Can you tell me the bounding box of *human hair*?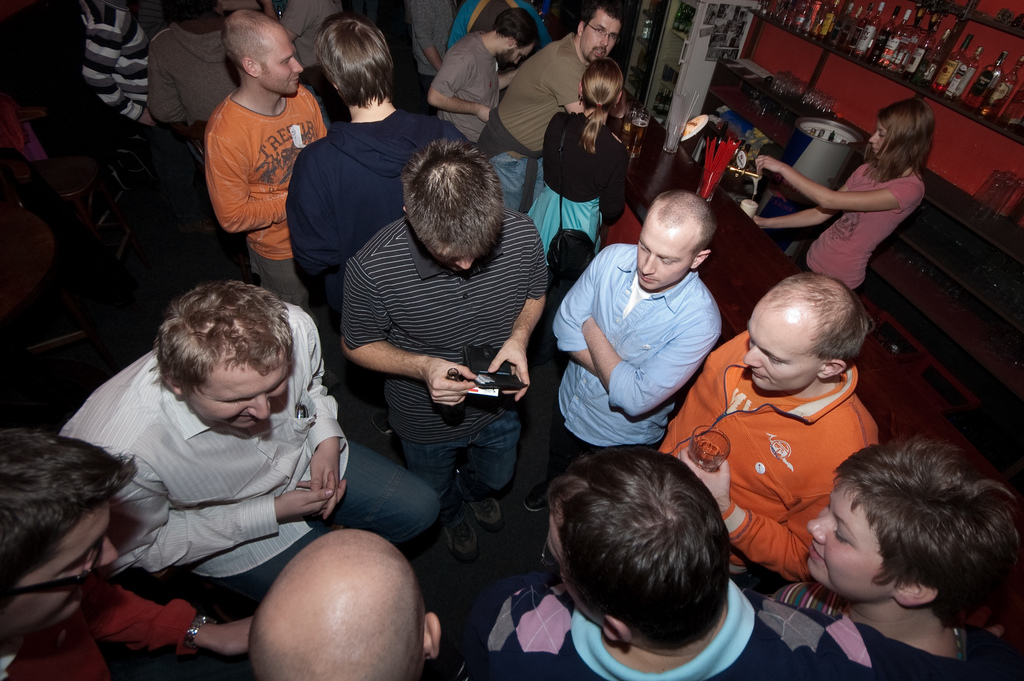
box(580, 57, 623, 160).
